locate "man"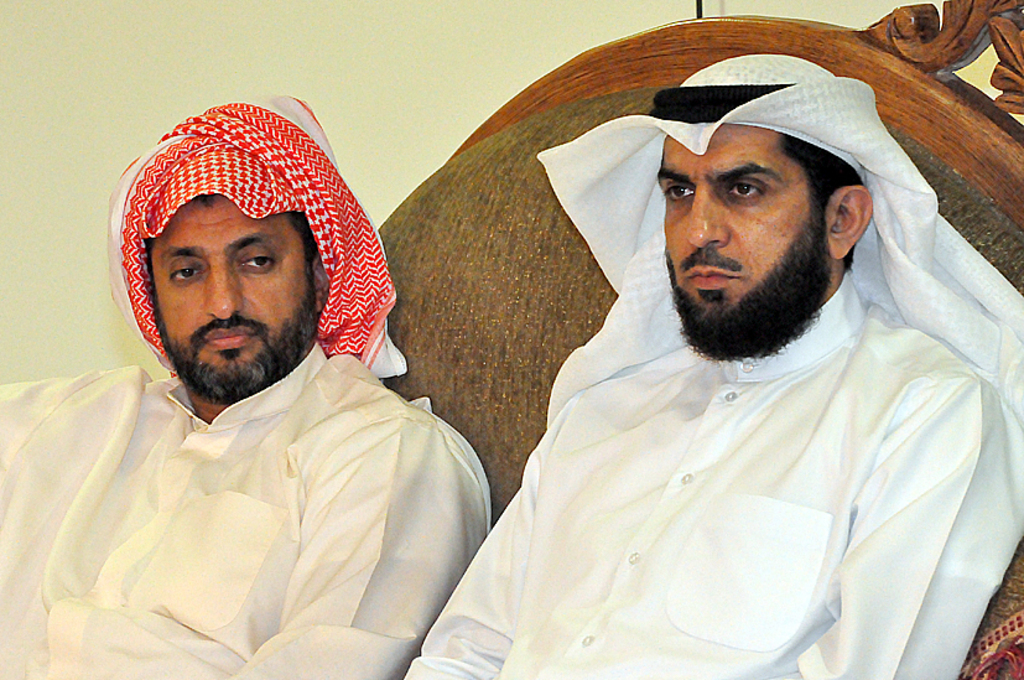
401:54:1023:679
